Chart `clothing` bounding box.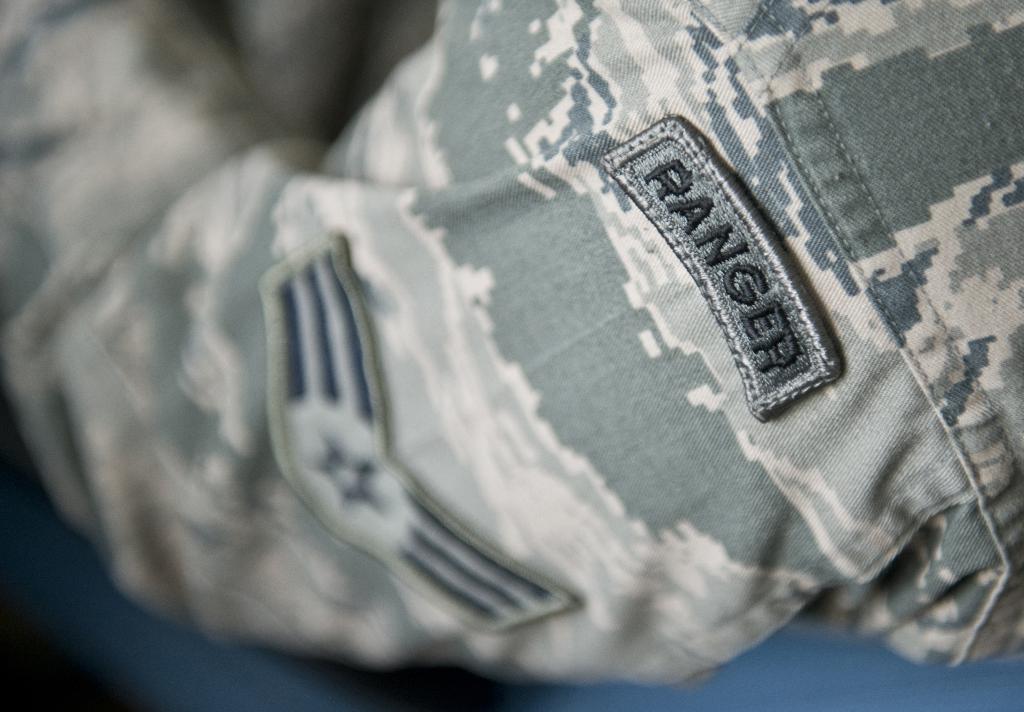
Charted: [0, 0, 1023, 671].
